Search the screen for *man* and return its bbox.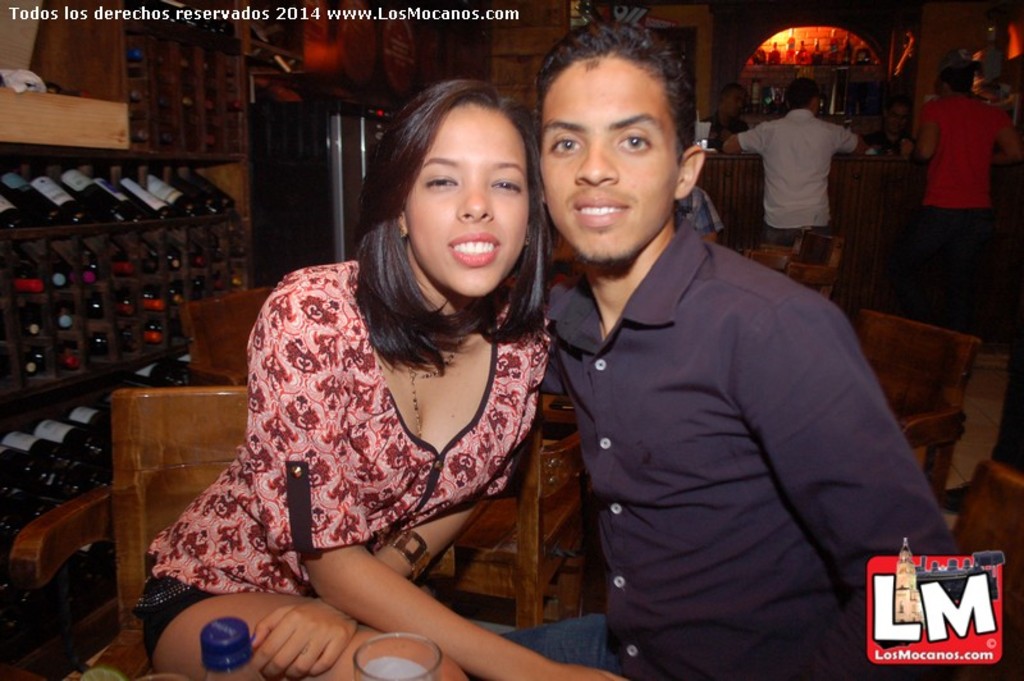
Found: [left=726, top=74, right=874, bottom=243].
